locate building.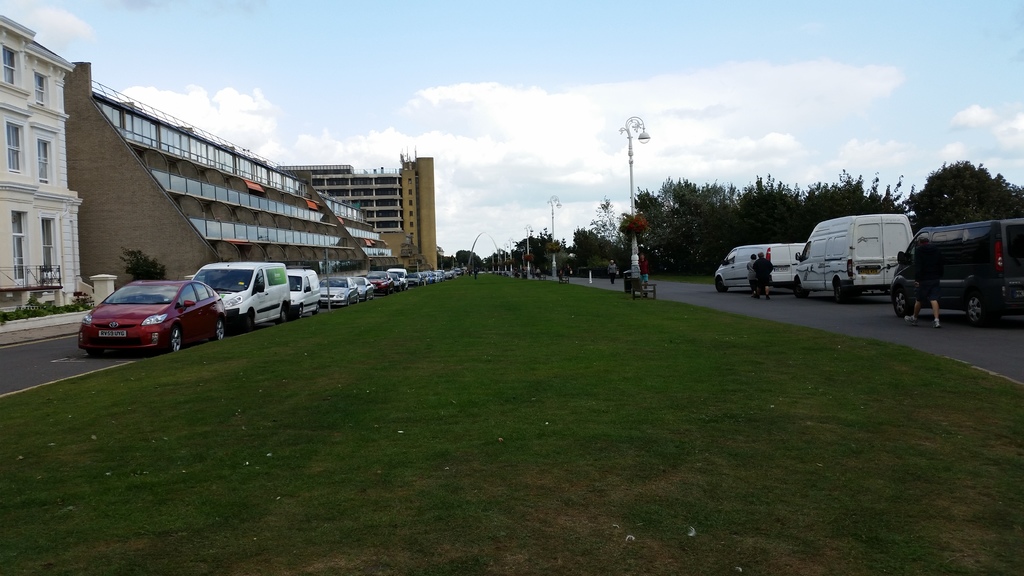
Bounding box: (63,56,397,283).
